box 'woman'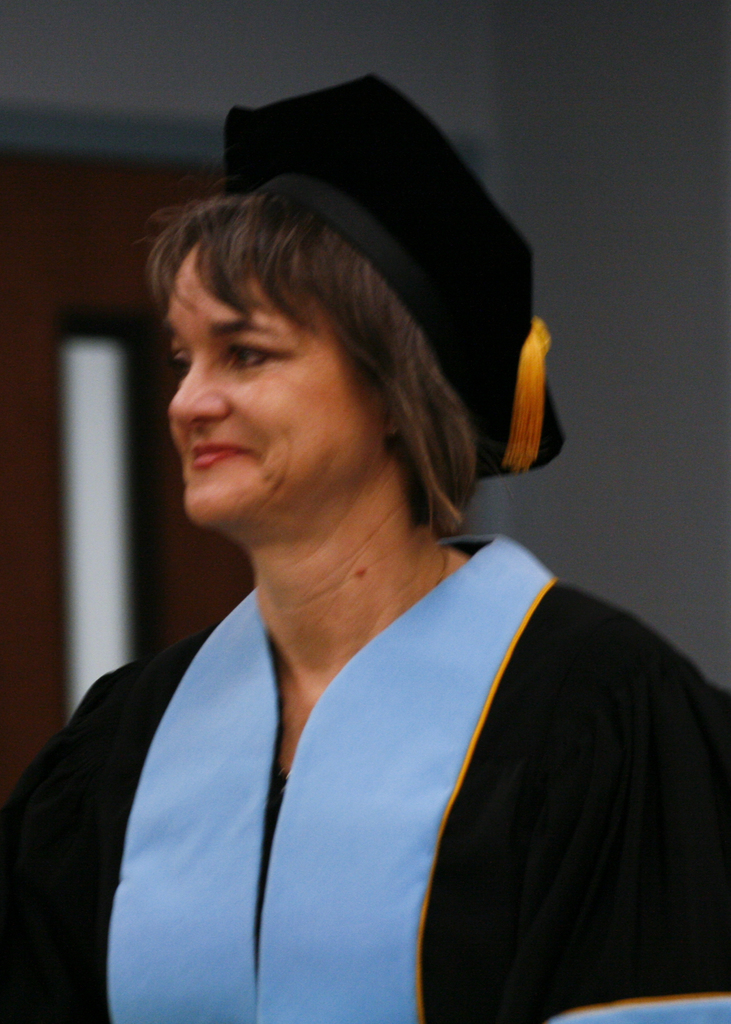
pyautogui.locateOnScreen(30, 129, 687, 1023)
